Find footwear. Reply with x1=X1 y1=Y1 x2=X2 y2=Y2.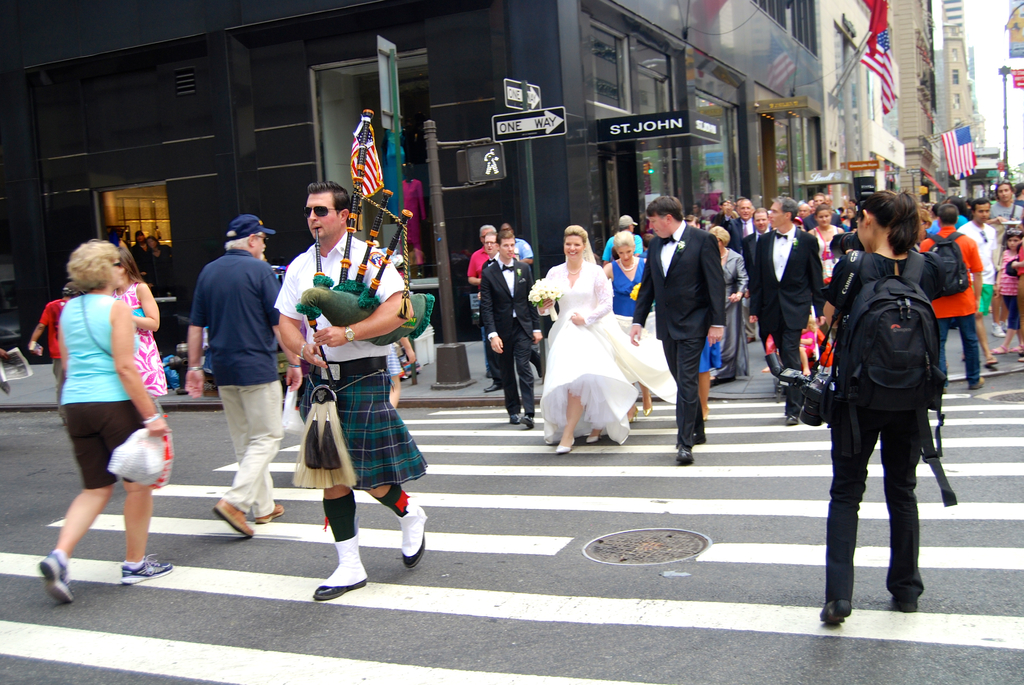
x1=991 y1=317 x2=1005 y2=335.
